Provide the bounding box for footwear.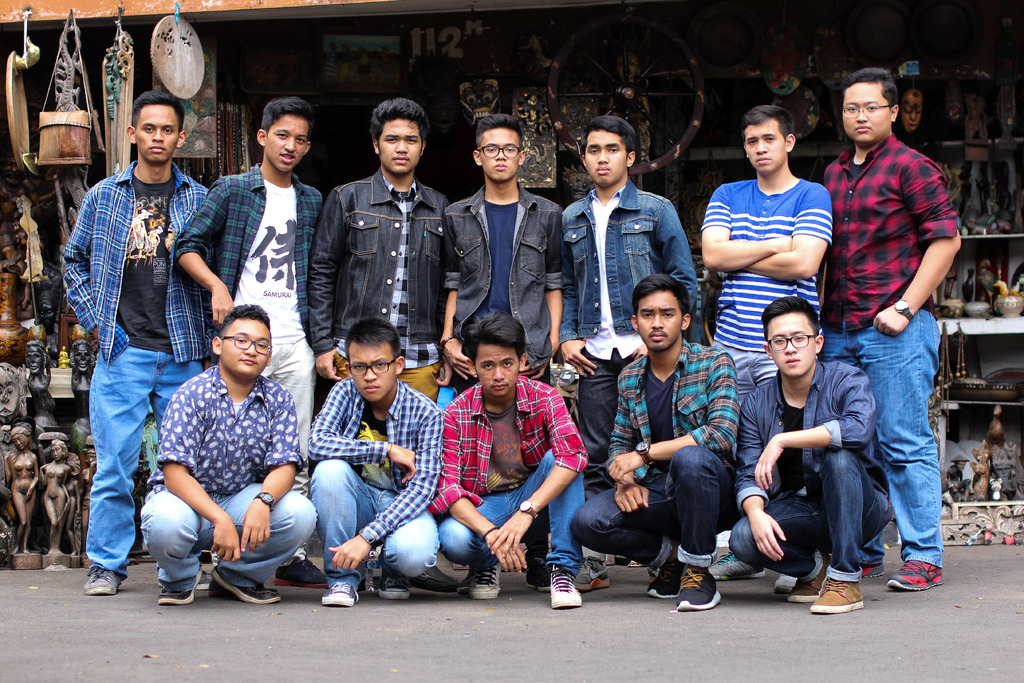
{"x1": 648, "y1": 551, "x2": 687, "y2": 597}.
